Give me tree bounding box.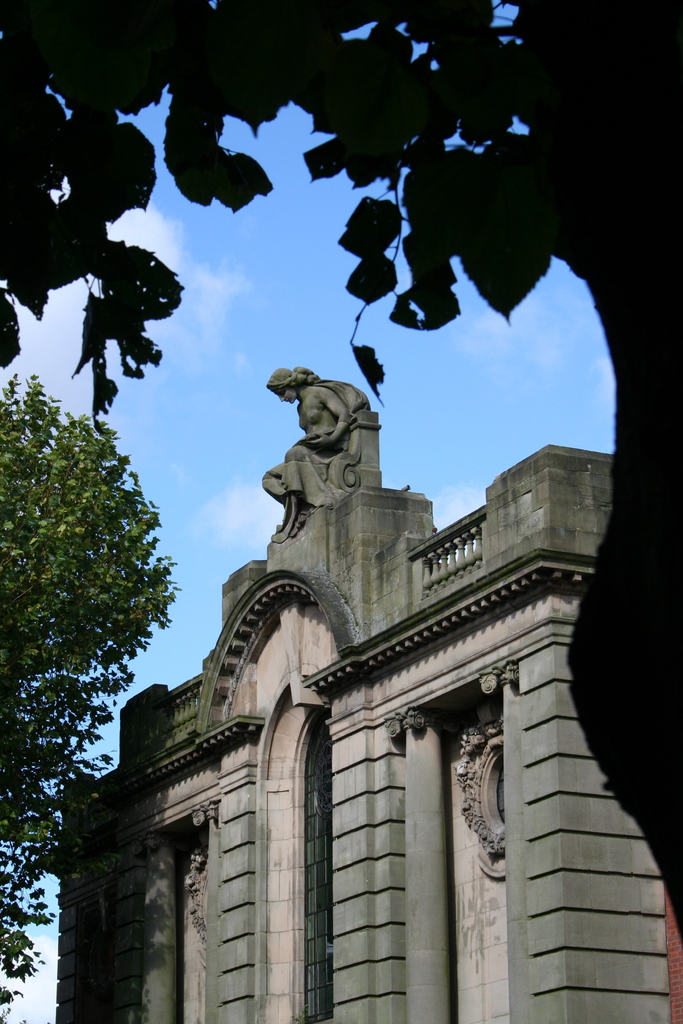
l=1, t=378, r=183, b=1020.
